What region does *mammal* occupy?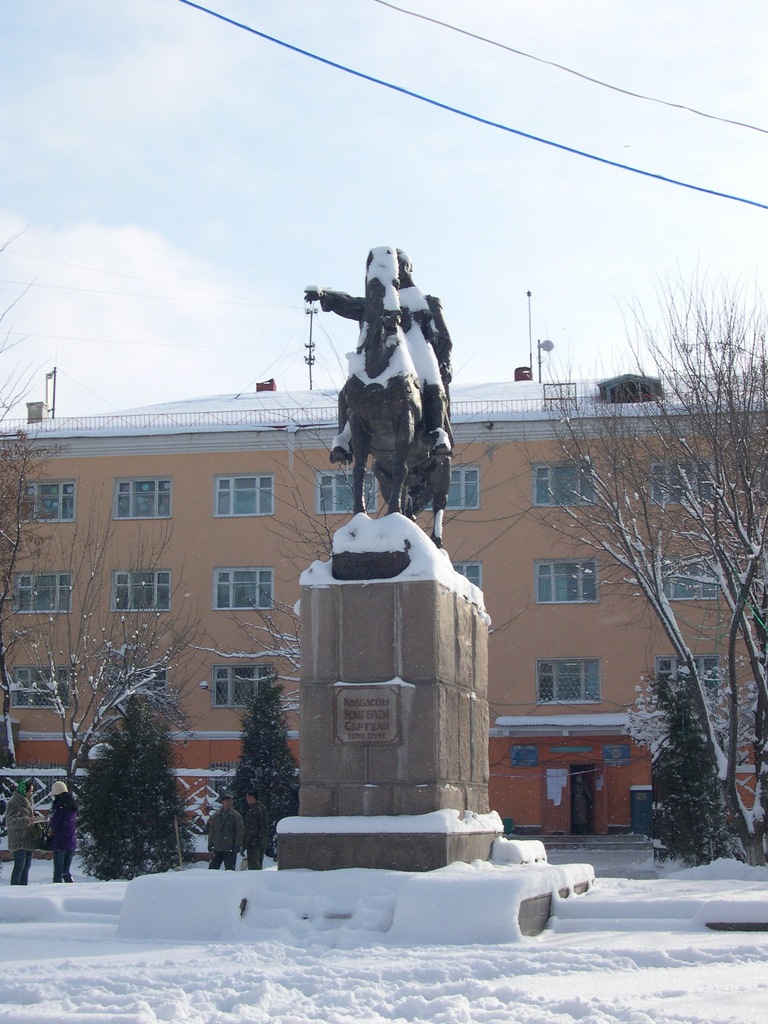
detection(10, 778, 40, 886).
